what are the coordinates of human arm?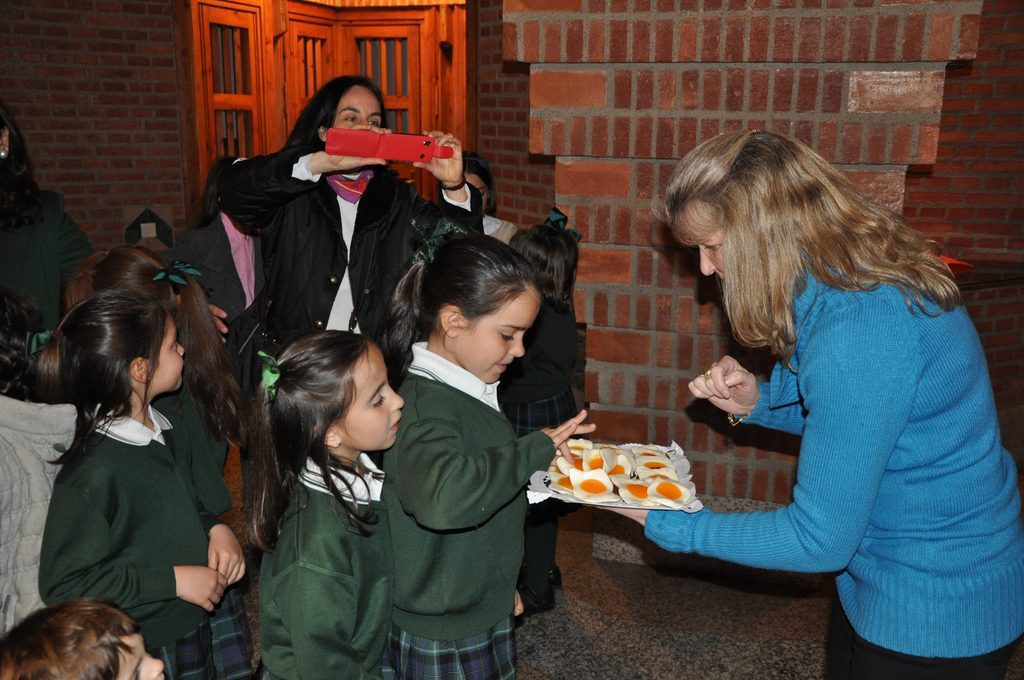
detection(211, 136, 378, 250).
